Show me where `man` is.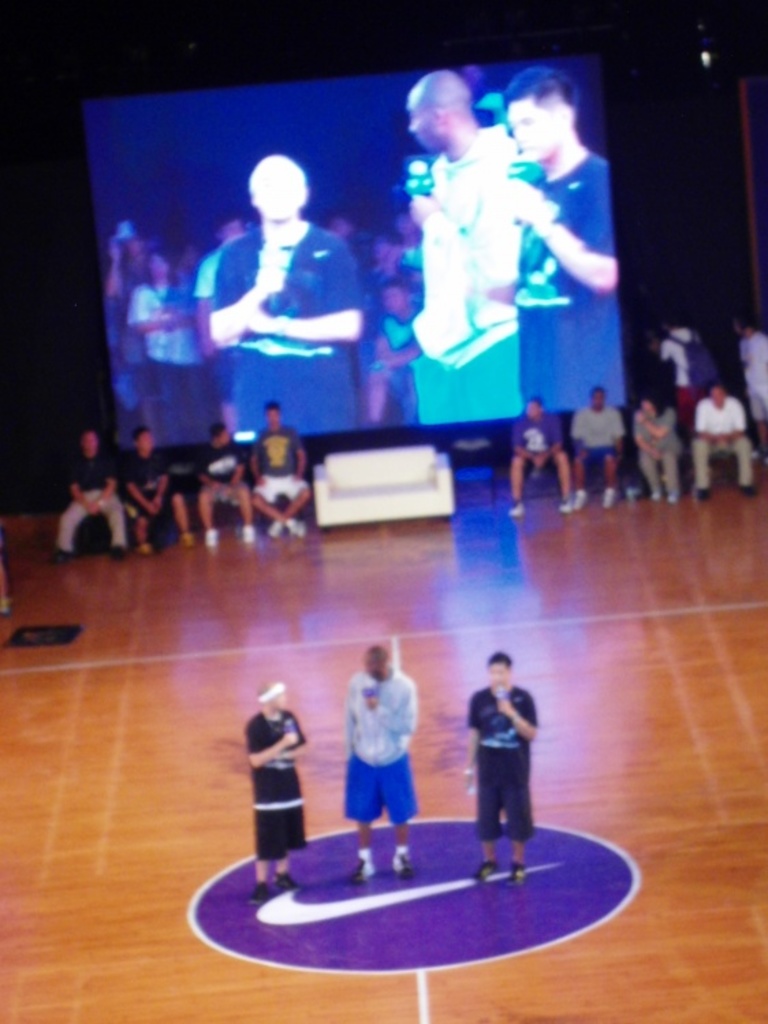
`man` is at {"x1": 728, "y1": 310, "x2": 767, "y2": 472}.
